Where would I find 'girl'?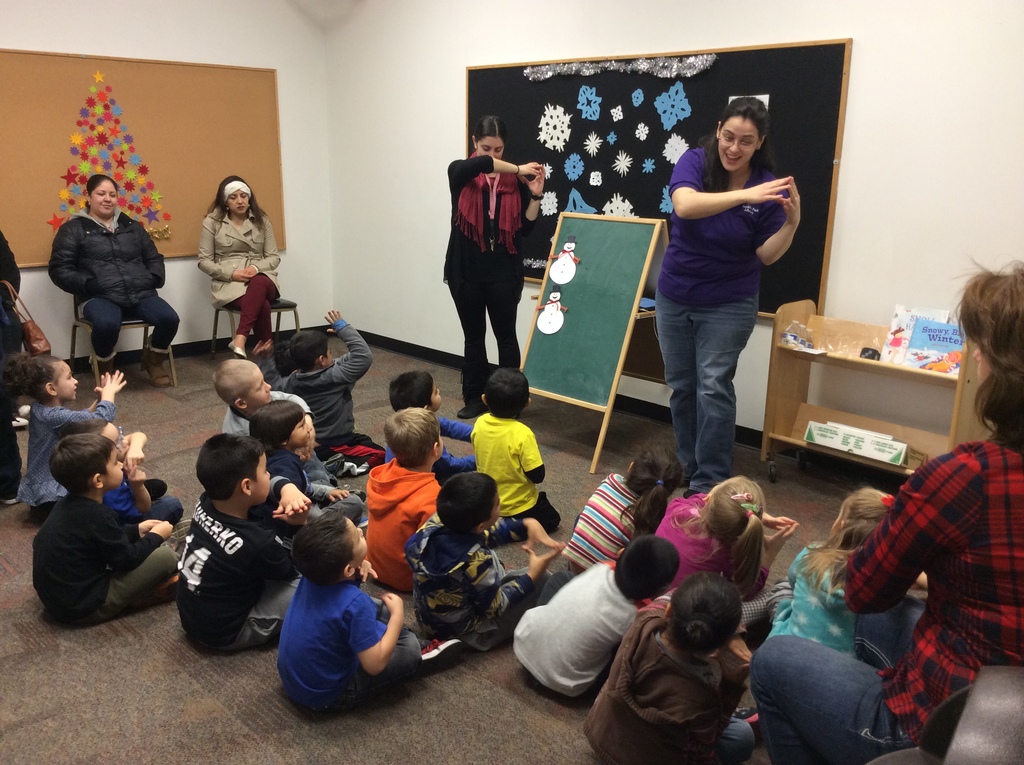
At box(566, 446, 689, 580).
